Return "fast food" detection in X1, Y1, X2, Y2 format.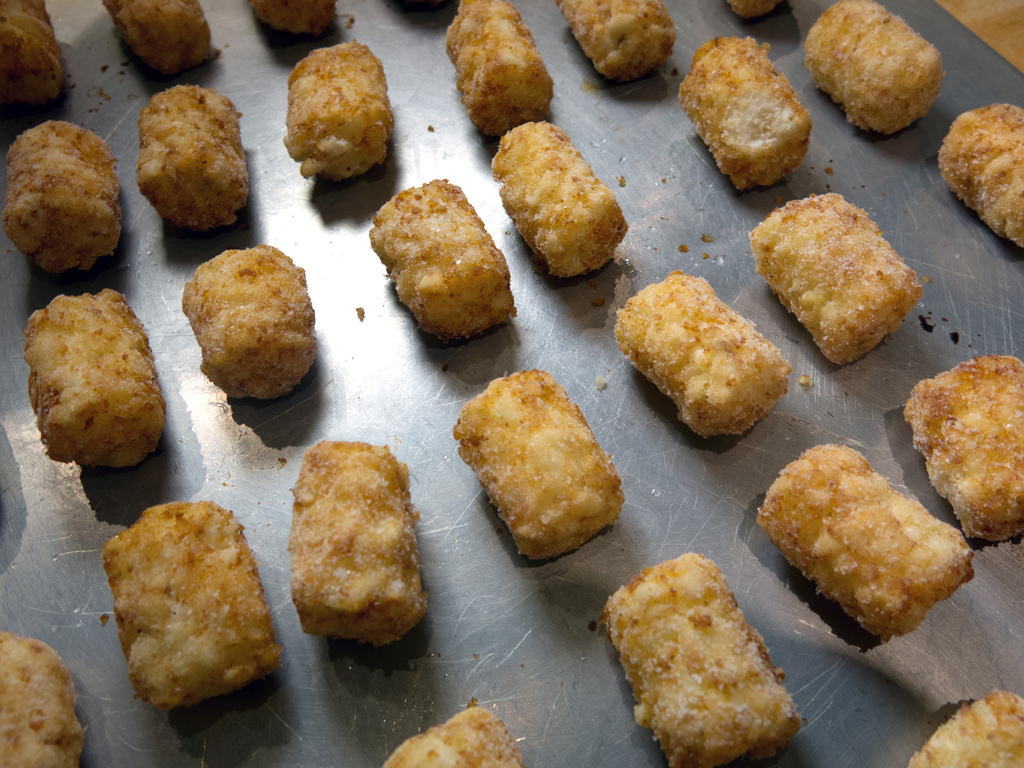
348, 177, 532, 342.
